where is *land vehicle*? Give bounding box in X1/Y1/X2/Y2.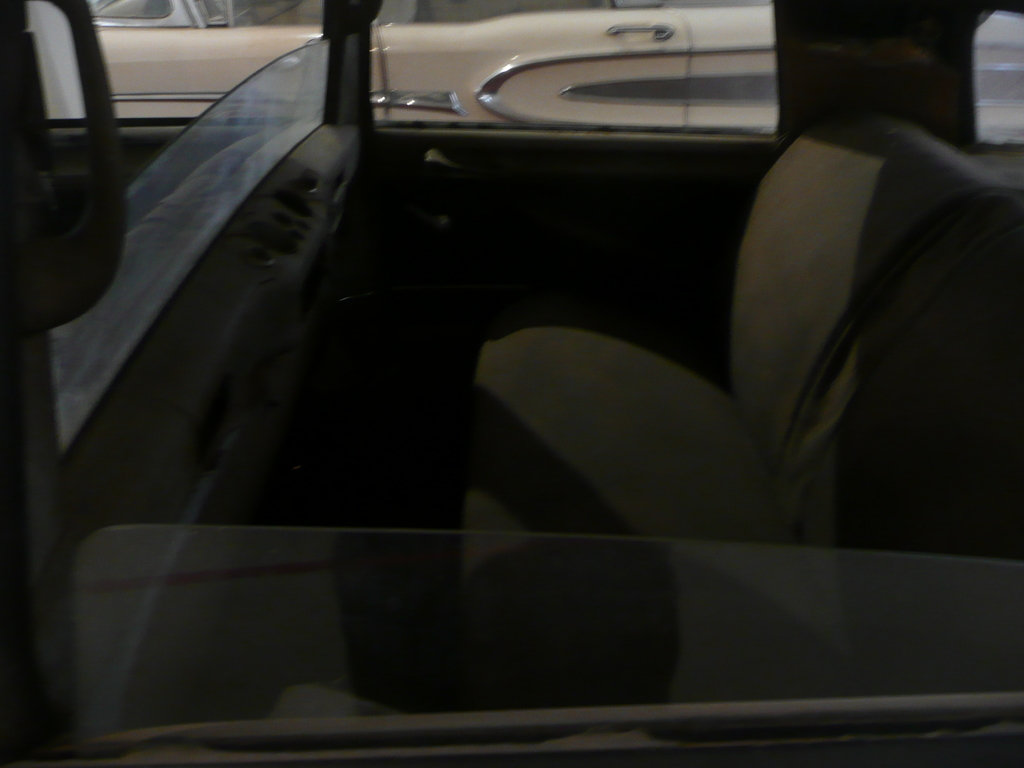
0/0/1023/719.
